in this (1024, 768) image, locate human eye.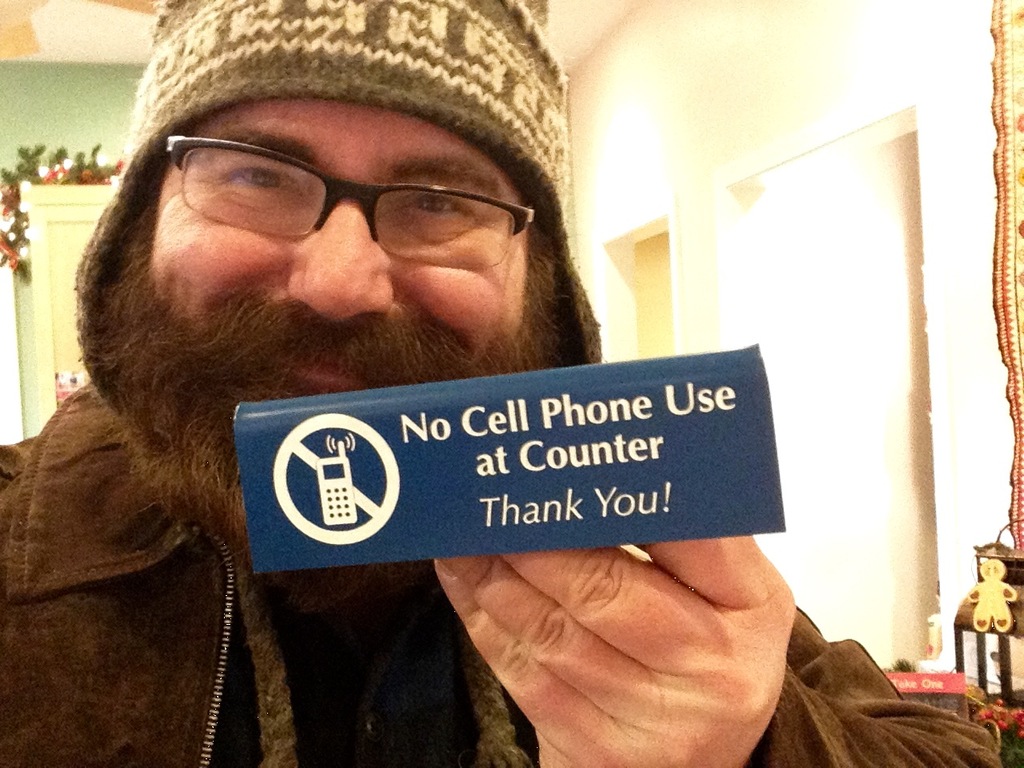
Bounding box: box(399, 190, 479, 237).
